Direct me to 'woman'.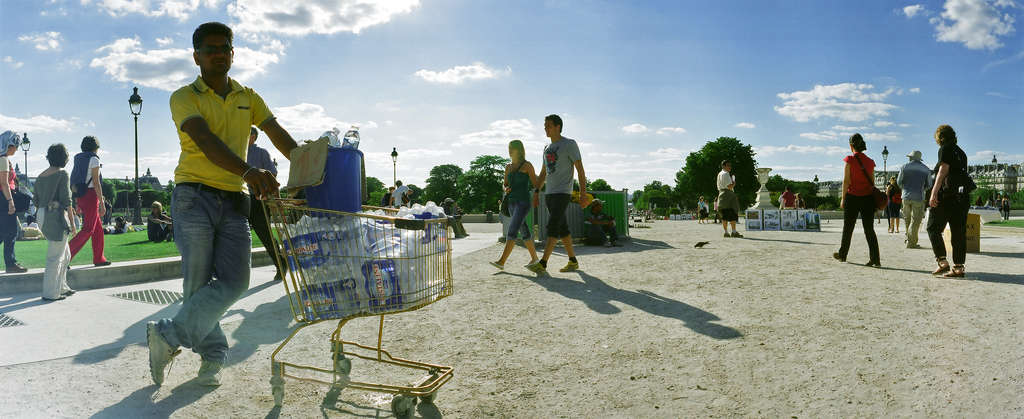
Direction: [left=148, top=203, right=171, bottom=242].
